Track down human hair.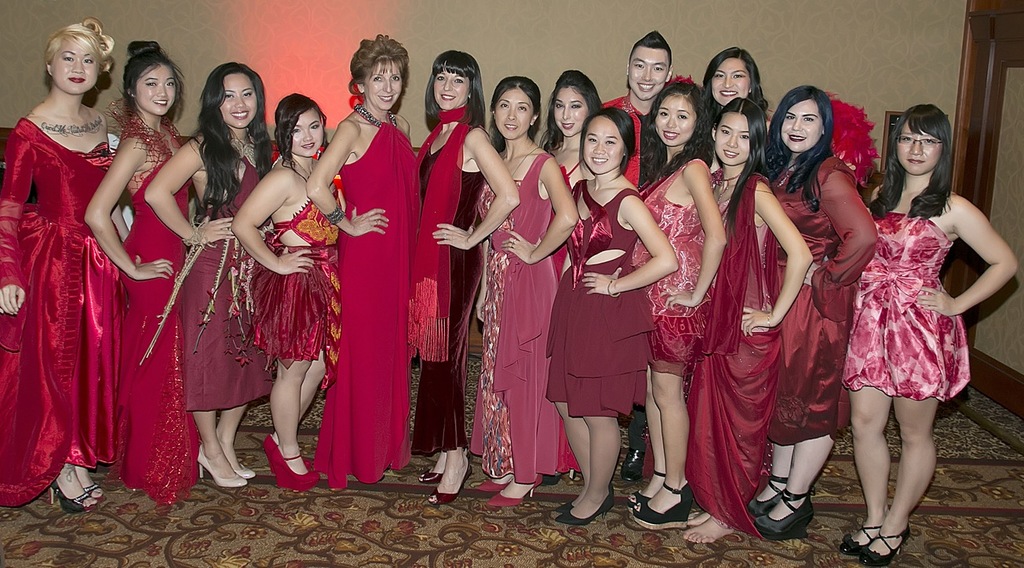
Tracked to left=45, top=20, right=116, bottom=67.
